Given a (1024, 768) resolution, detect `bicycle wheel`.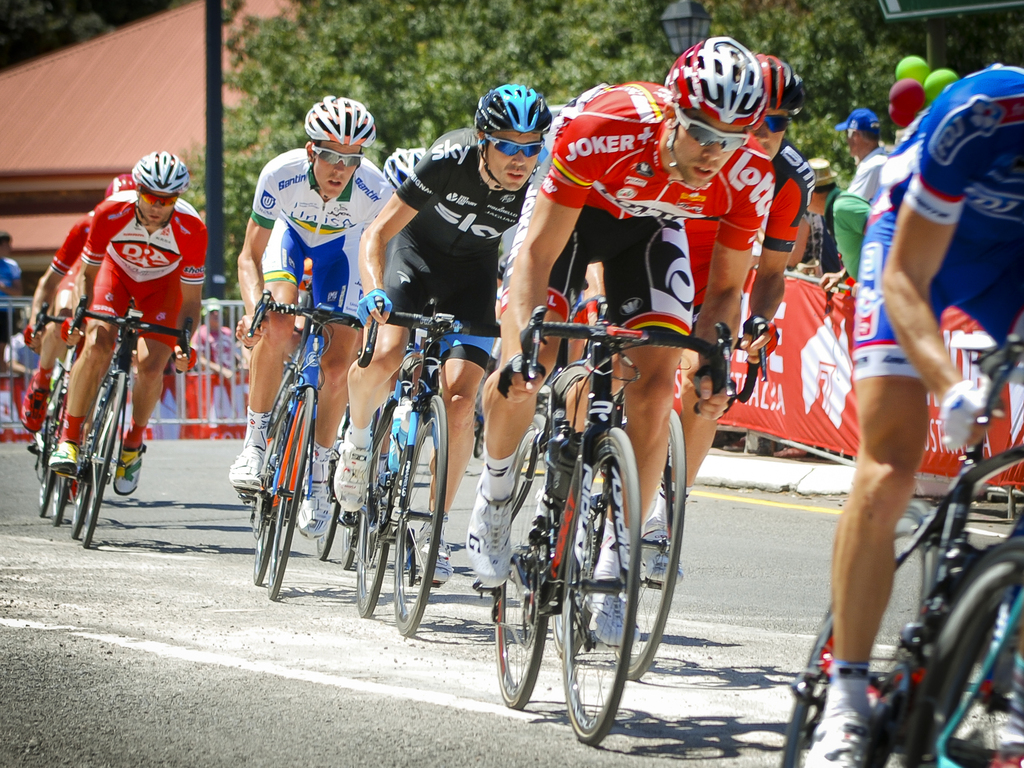
l=68, t=487, r=93, b=540.
